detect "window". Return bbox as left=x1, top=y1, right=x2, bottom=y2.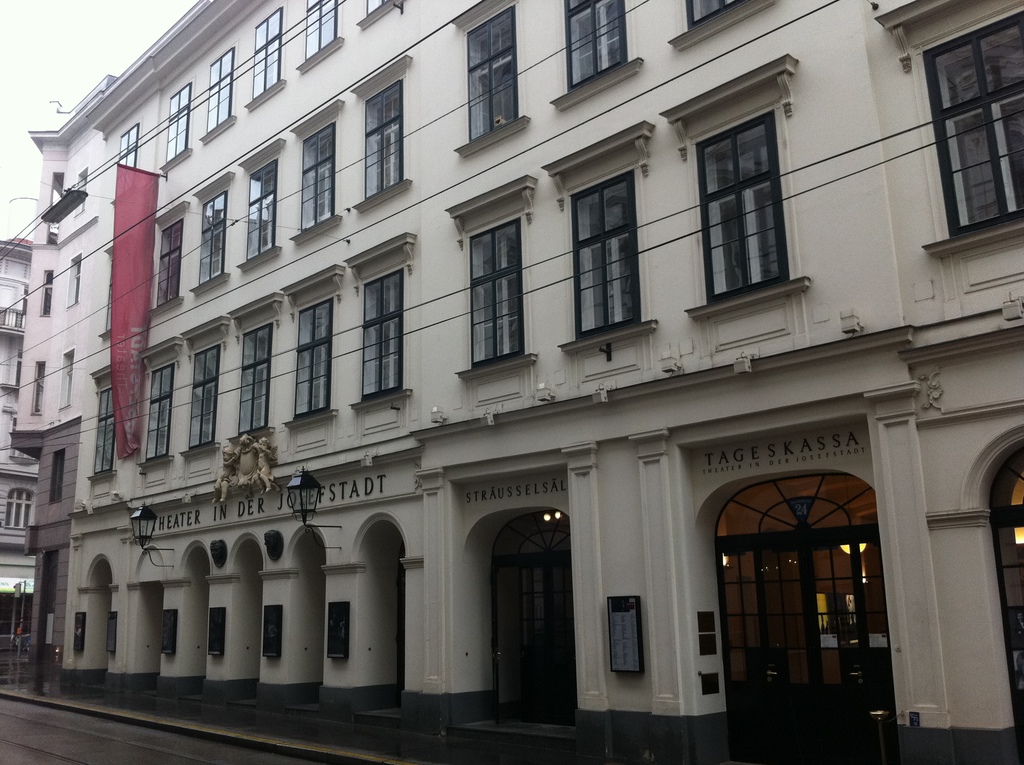
left=41, top=270, right=56, bottom=318.
